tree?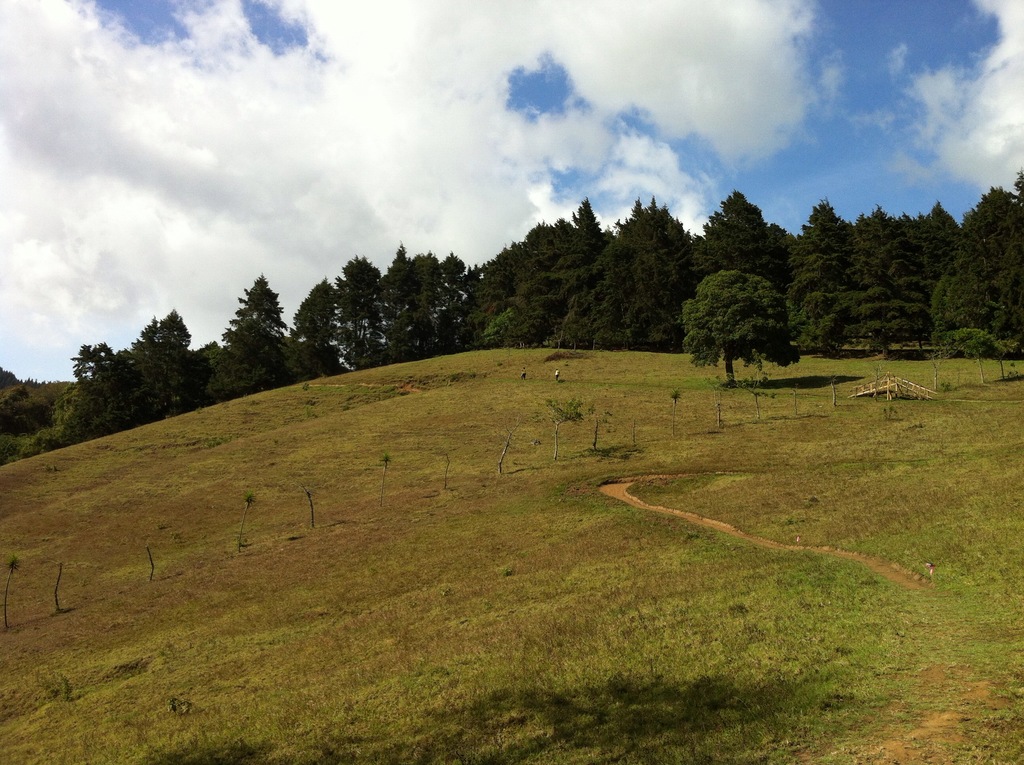
pyautogui.locateOnScreen(206, 272, 296, 403)
